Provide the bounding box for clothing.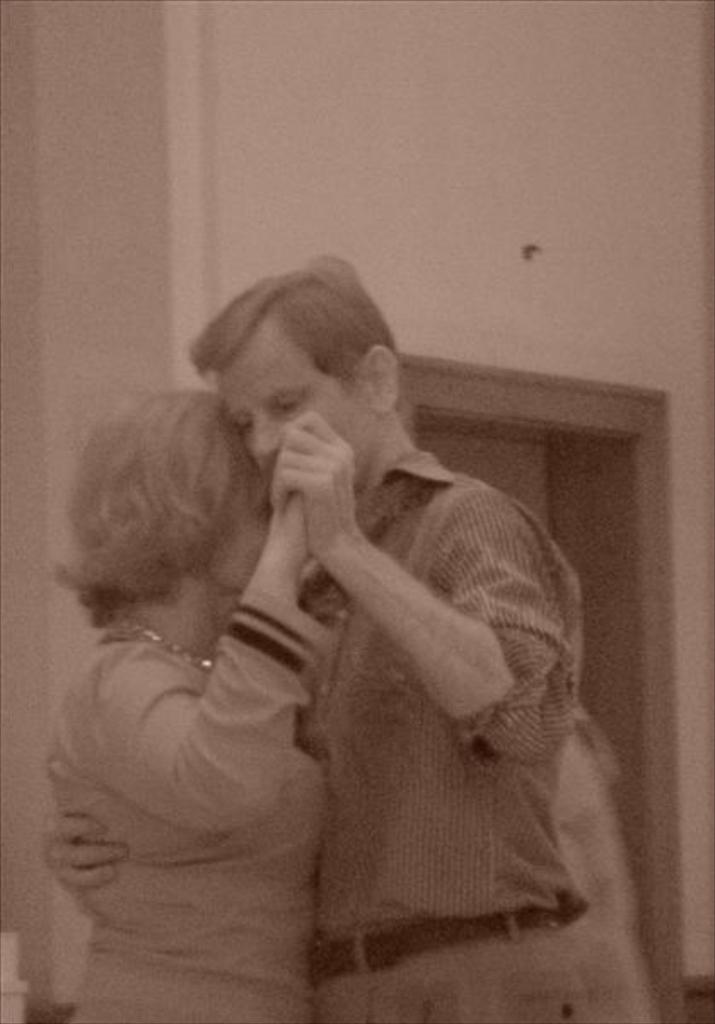
[x1=48, y1=592, x2=343, y2=1022].
